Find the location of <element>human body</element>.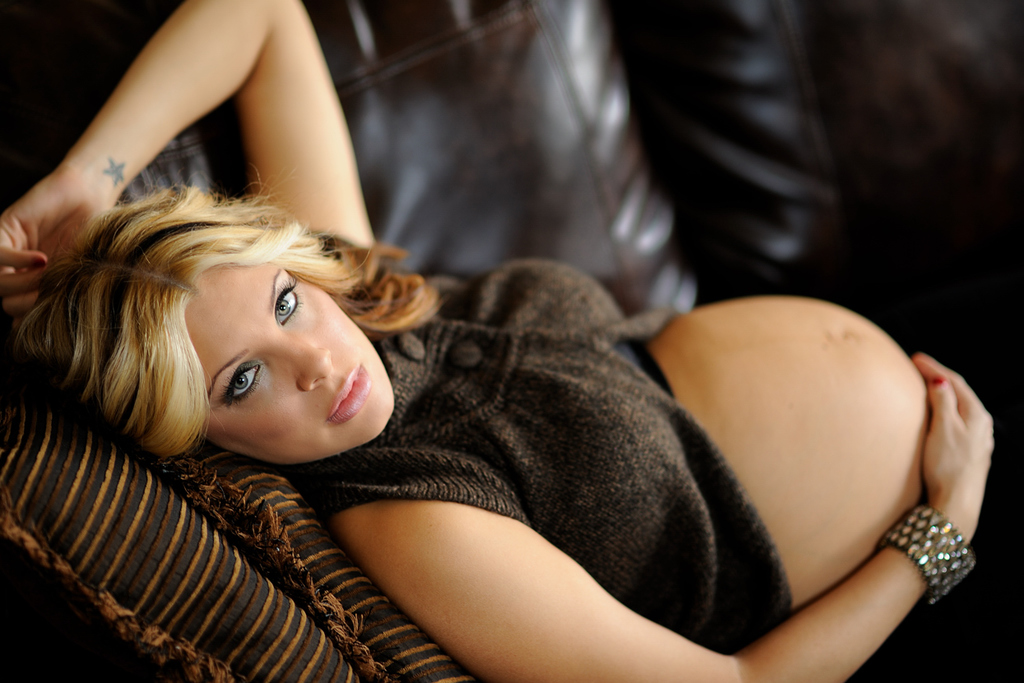
Location: Rect(0, 0, 1023, 682).
